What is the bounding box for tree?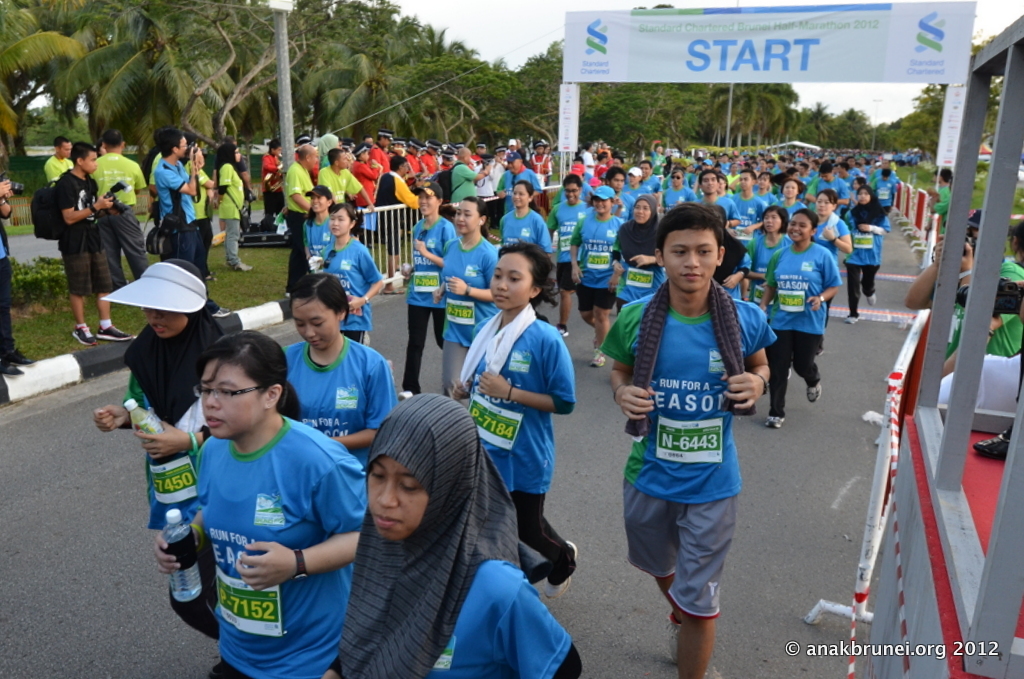
locate(411, 26, 458, 67).
